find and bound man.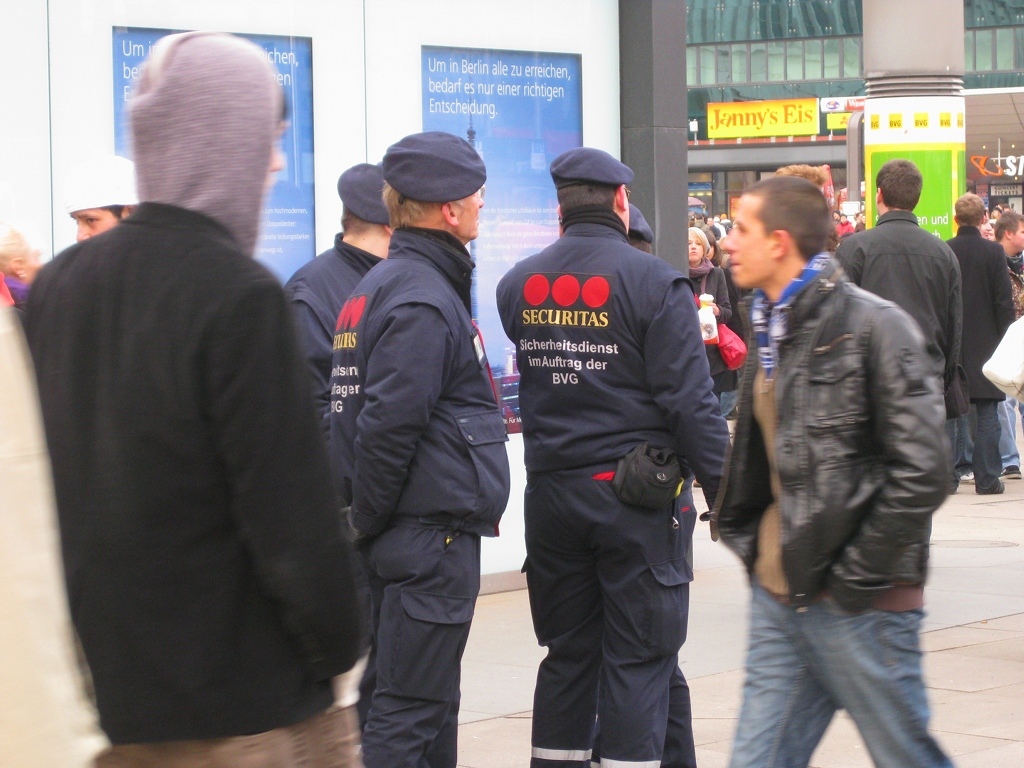
Bound: select_region(8, 33, 389, 767).
